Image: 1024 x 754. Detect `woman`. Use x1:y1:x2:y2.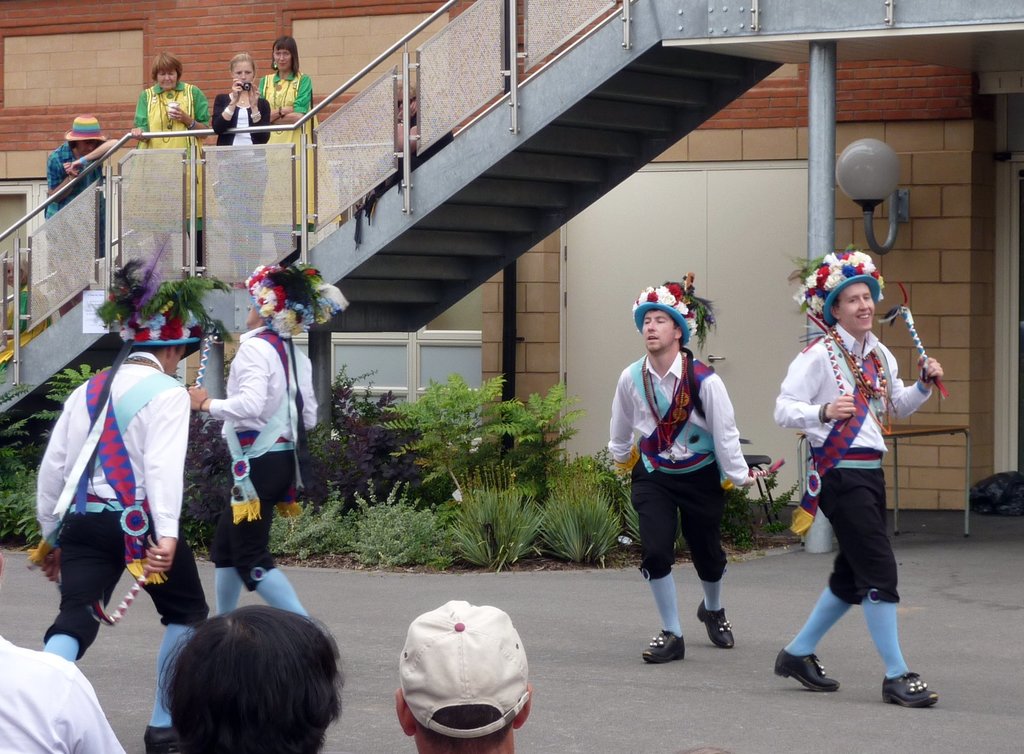
253:33:310:136.
